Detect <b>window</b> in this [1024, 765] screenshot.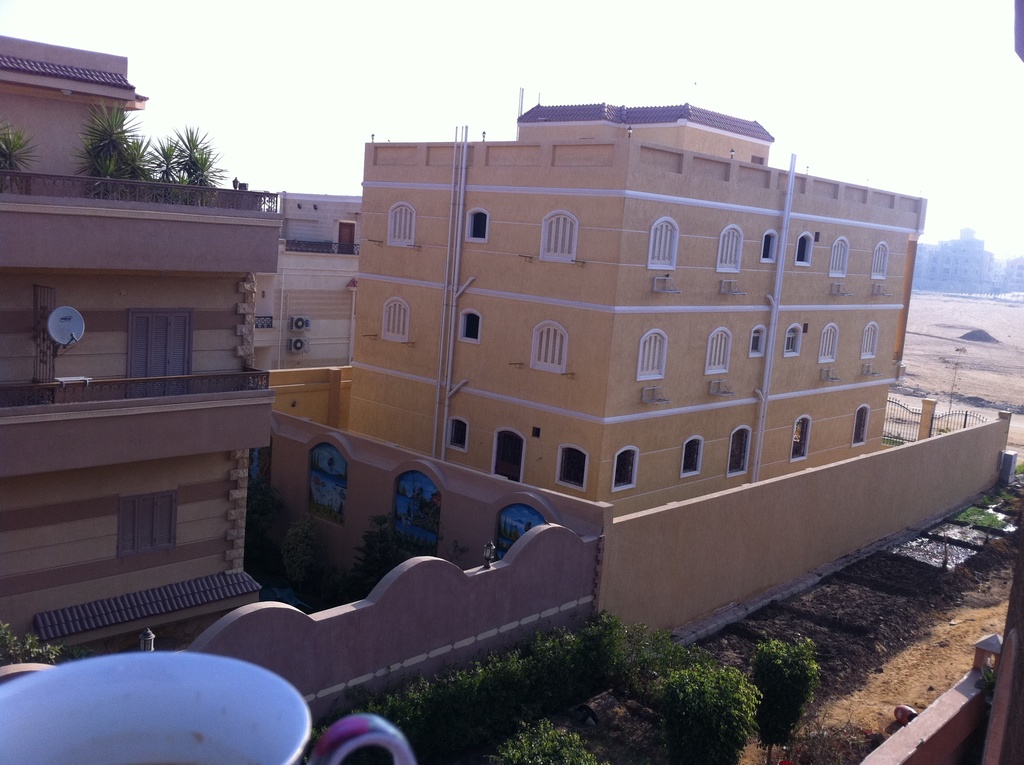
Detection: (728, 428, 746, 478).
